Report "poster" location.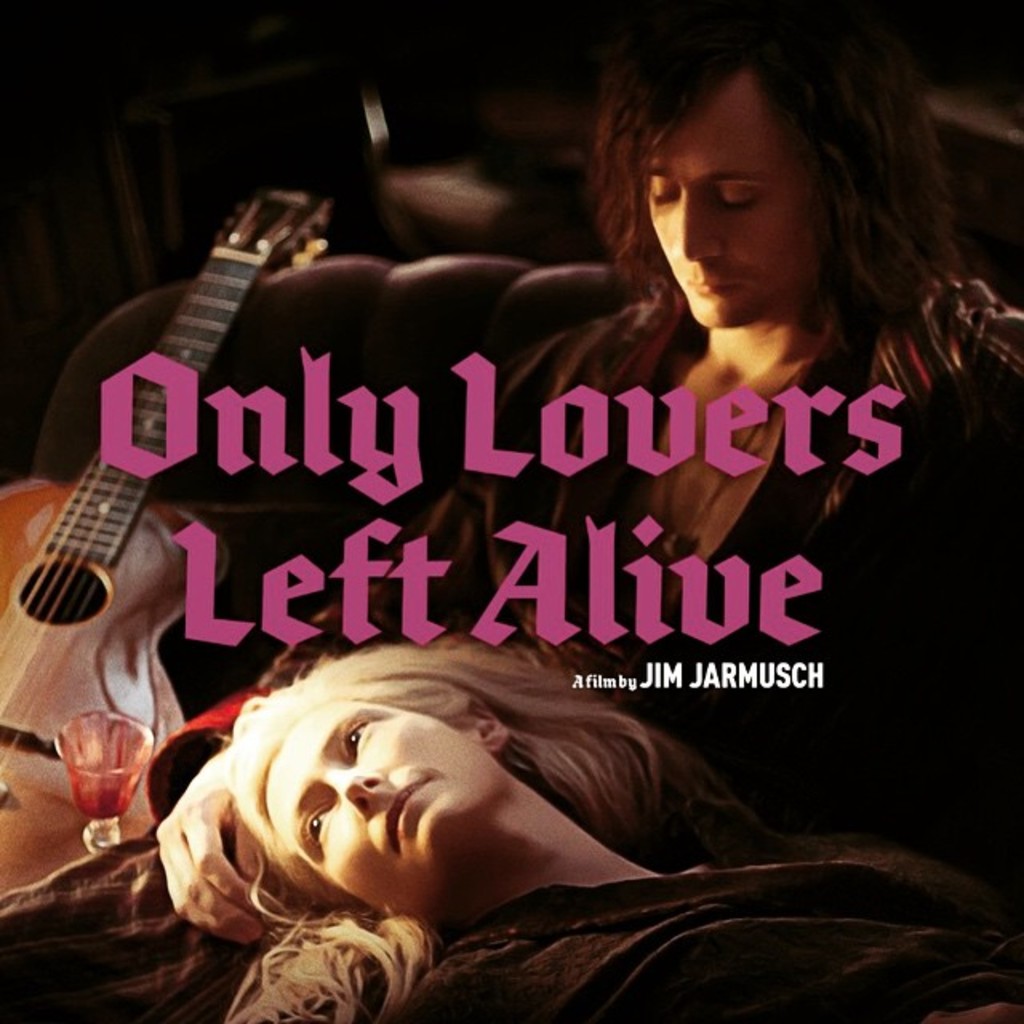
Report: Rect(0, 0, 1022, 1022).
